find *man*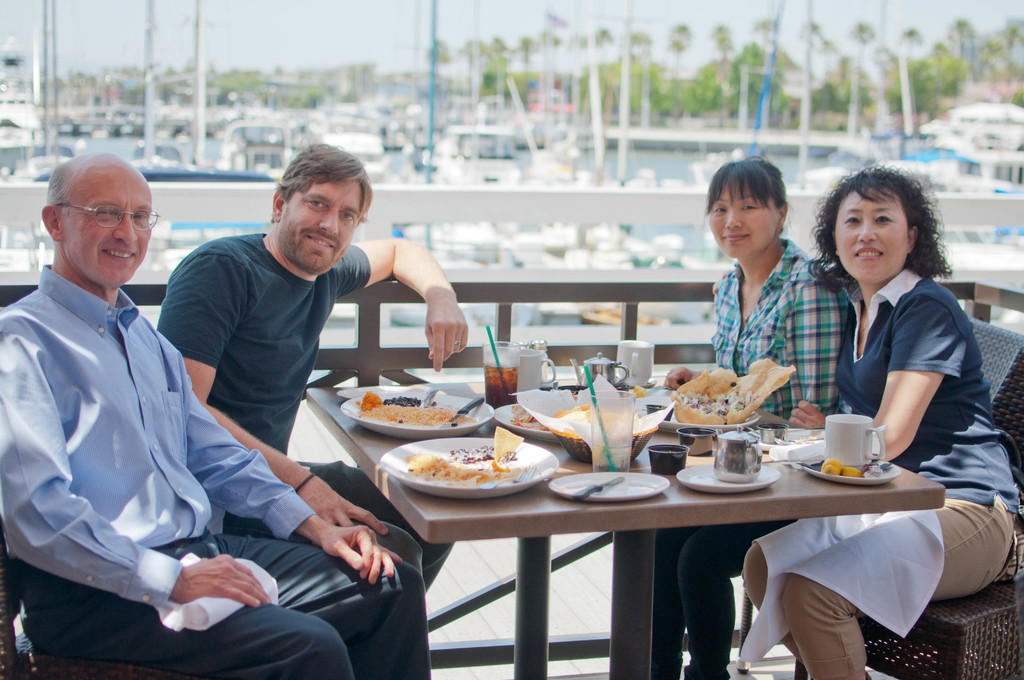
0,148,435,679
